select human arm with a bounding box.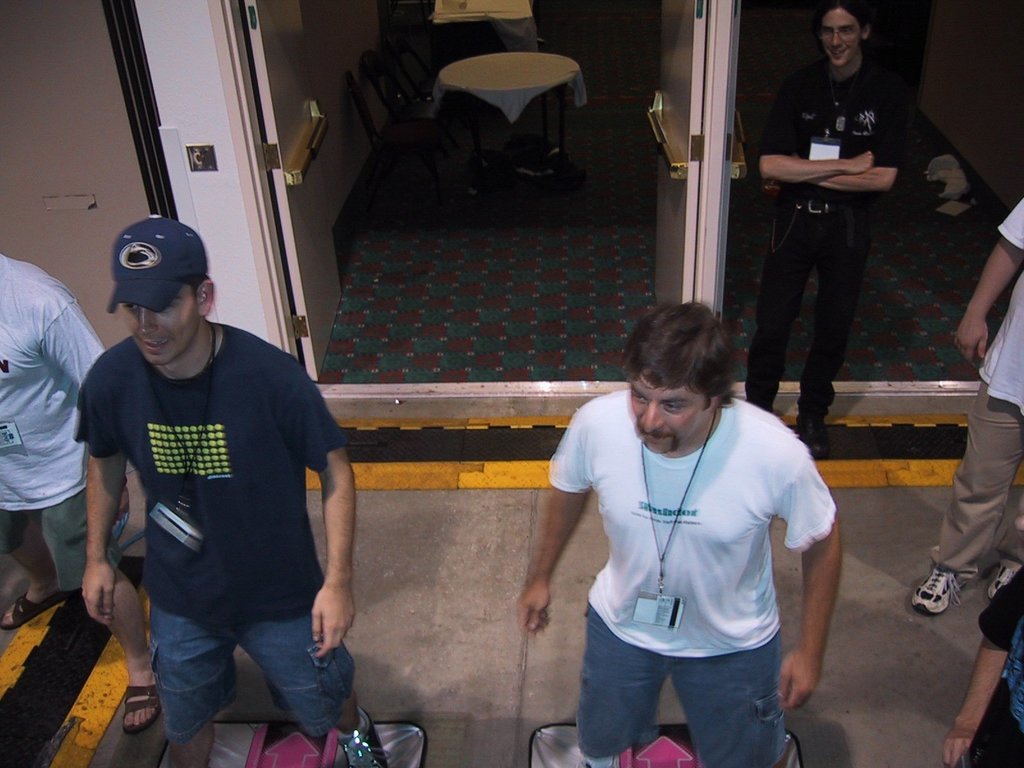
locate(767, 84, 875, 177).
